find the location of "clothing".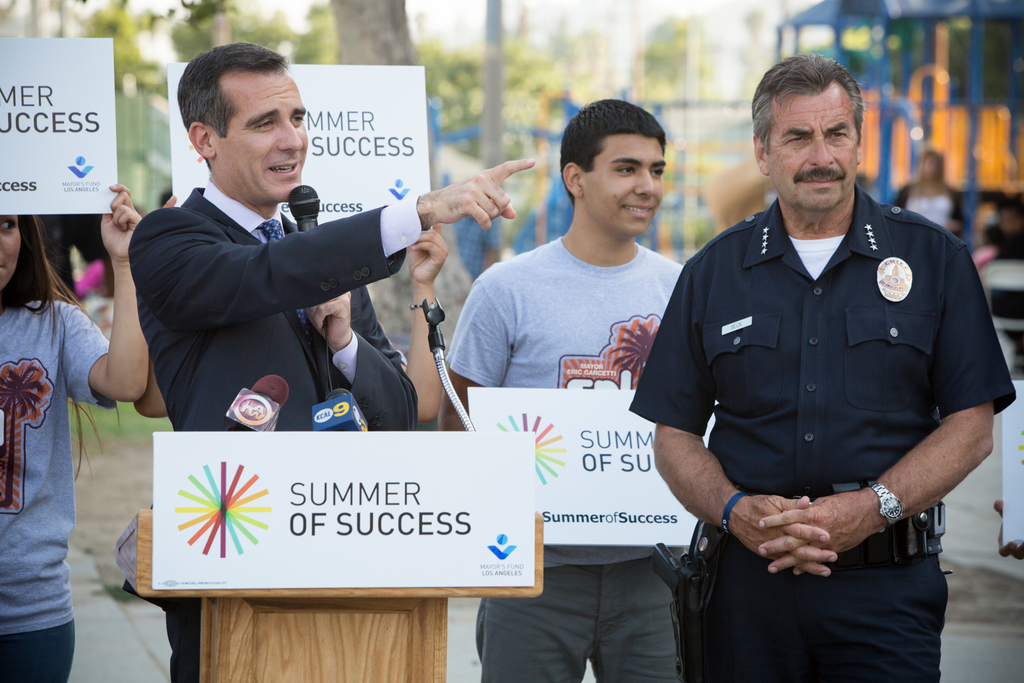
Location: pyautogui.locateOnScreen(637, 168, 1004, 618).
